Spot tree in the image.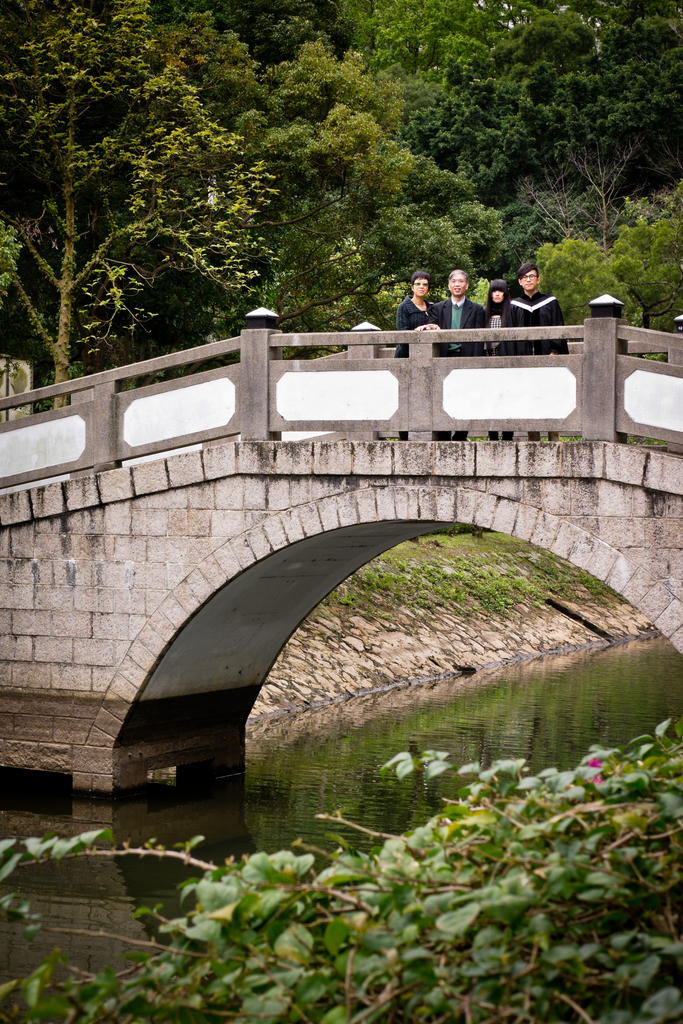
tree found at {"left": 94, "top": 0, "right": 325, "bottom": 62}.
